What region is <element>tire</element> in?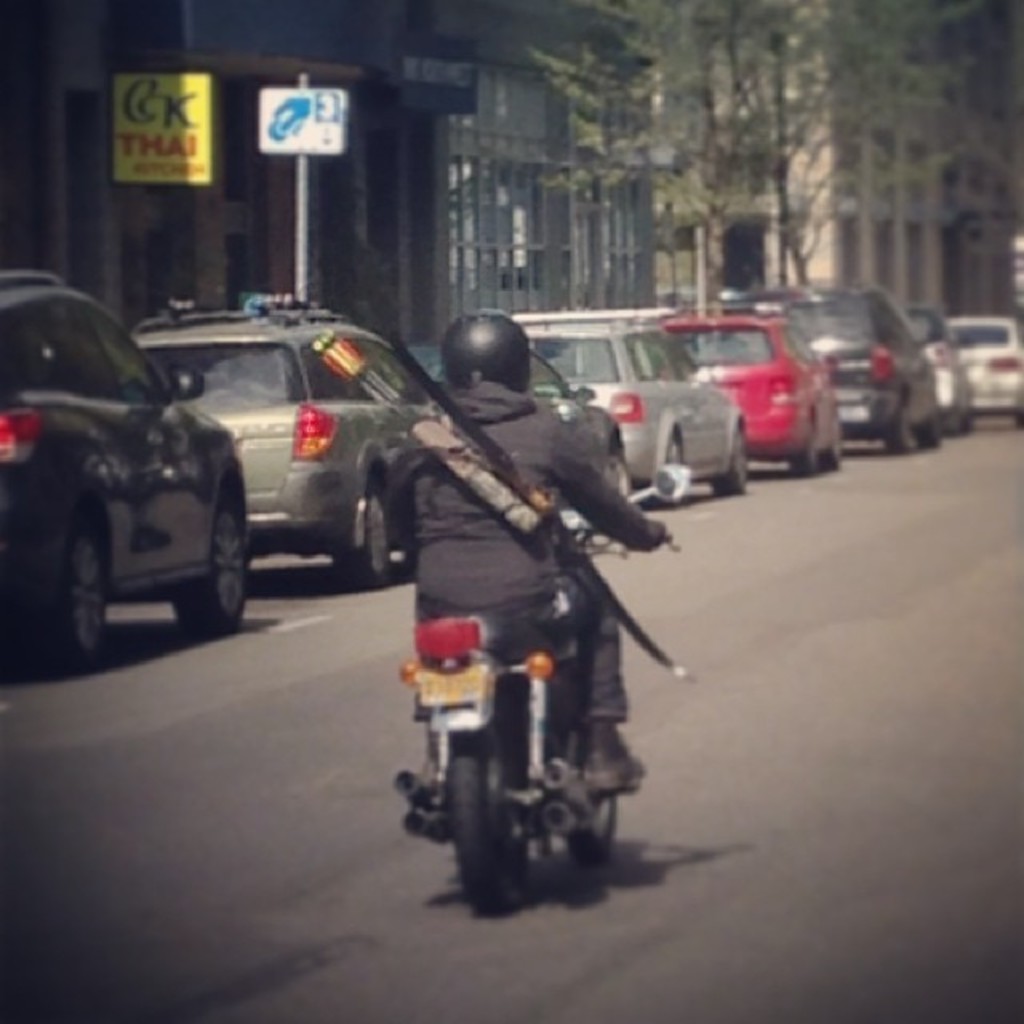
{"x1": 174, "y1": 470, "x2": 250, "y2": 634}.
